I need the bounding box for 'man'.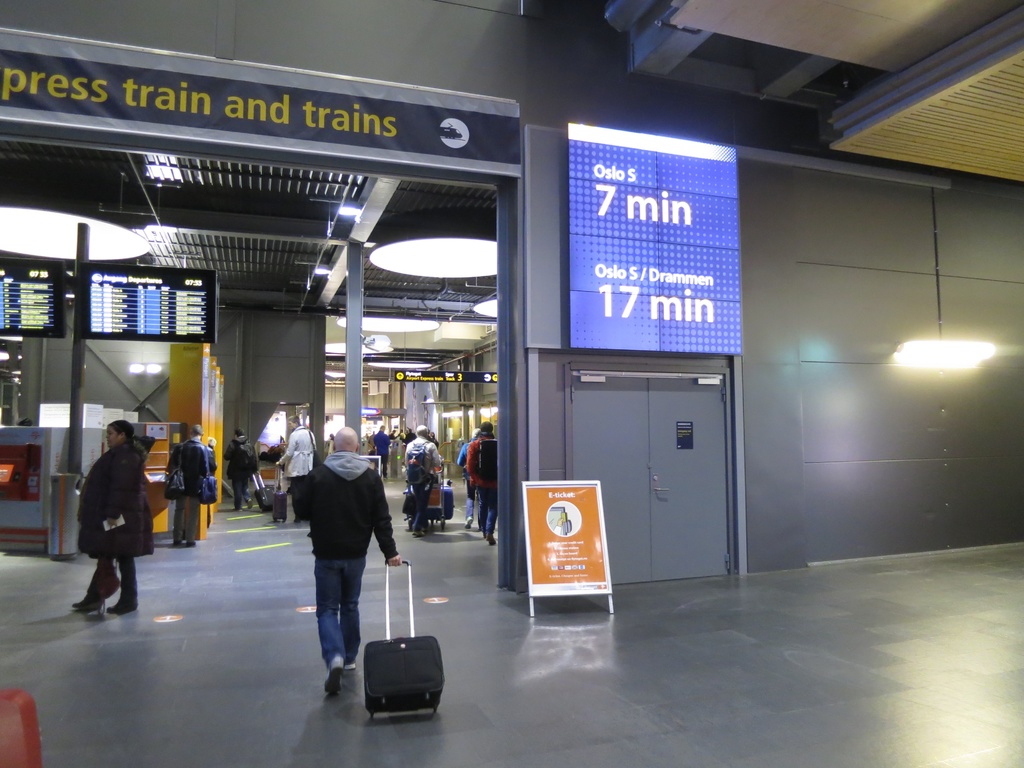
Here it is: <box>220,429,257,512</box>.
